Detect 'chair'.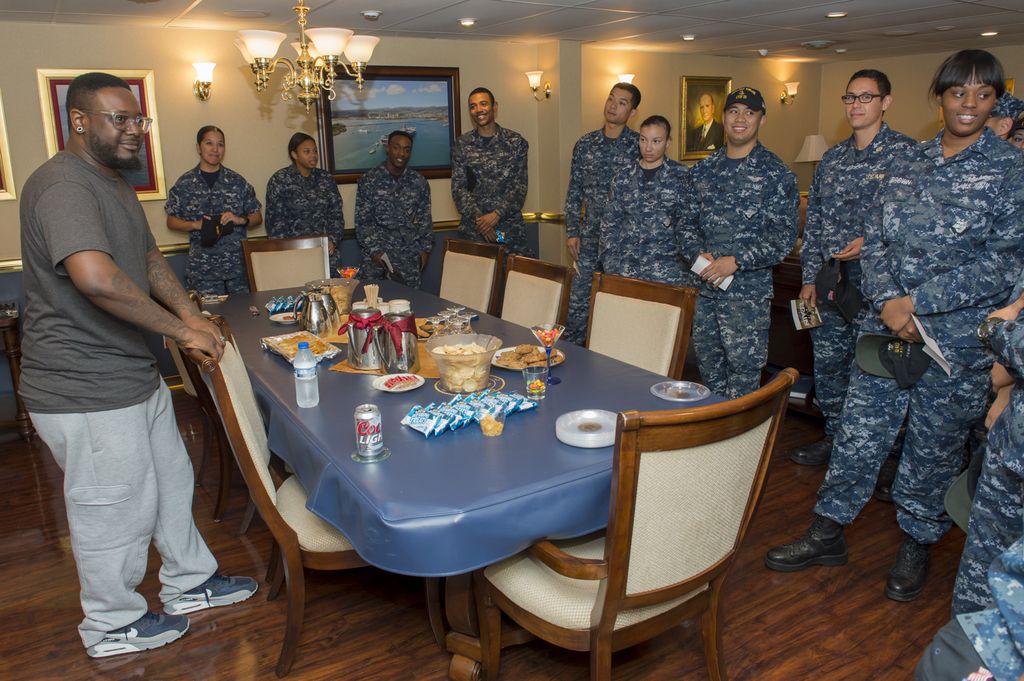
Detected at bbox=(195, 319, 454, 680).
